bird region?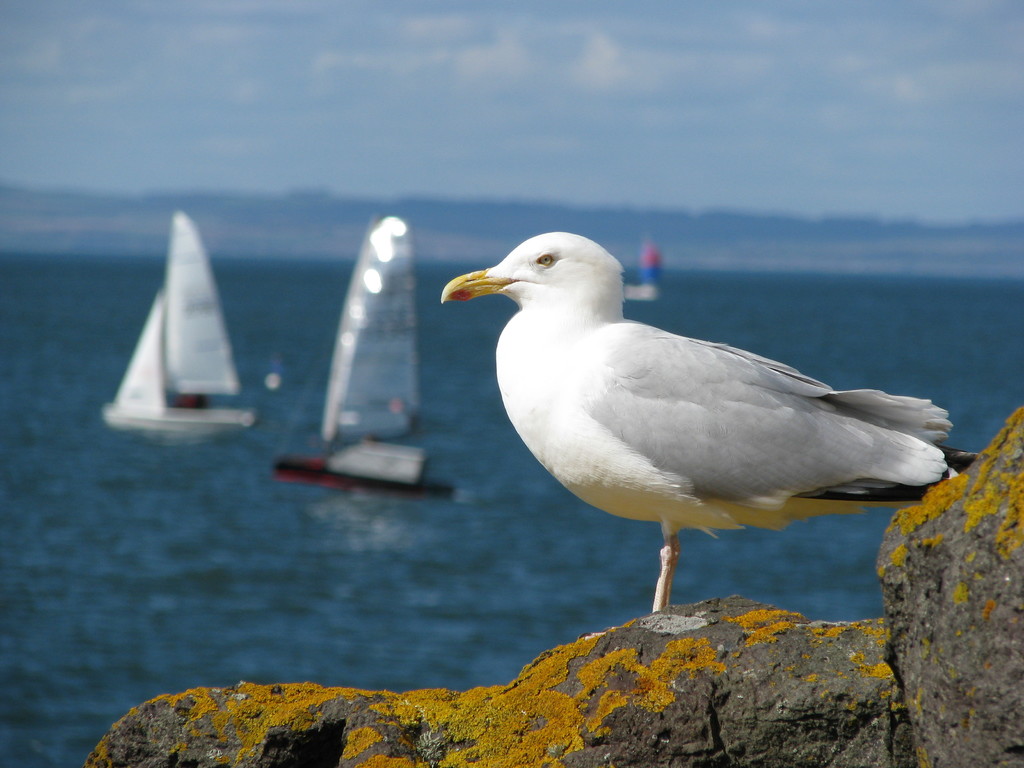
pyautogui.locateOnScreen(451, 250, 922, 623)
